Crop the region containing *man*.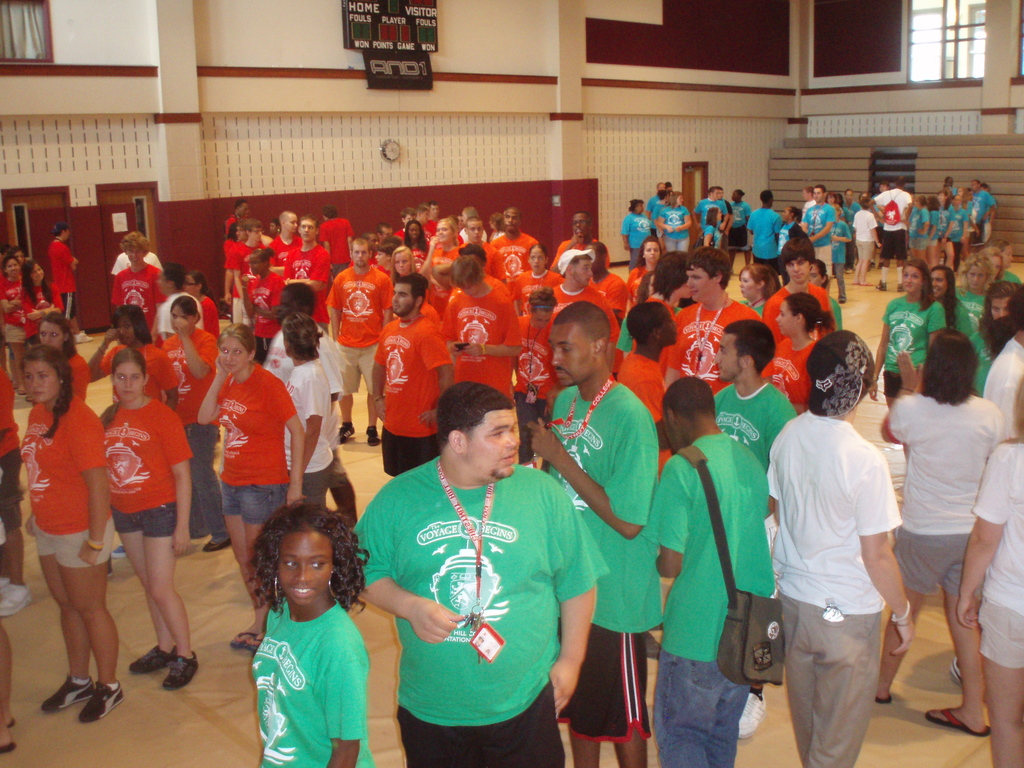
Crop region: [758,239,832,342].
